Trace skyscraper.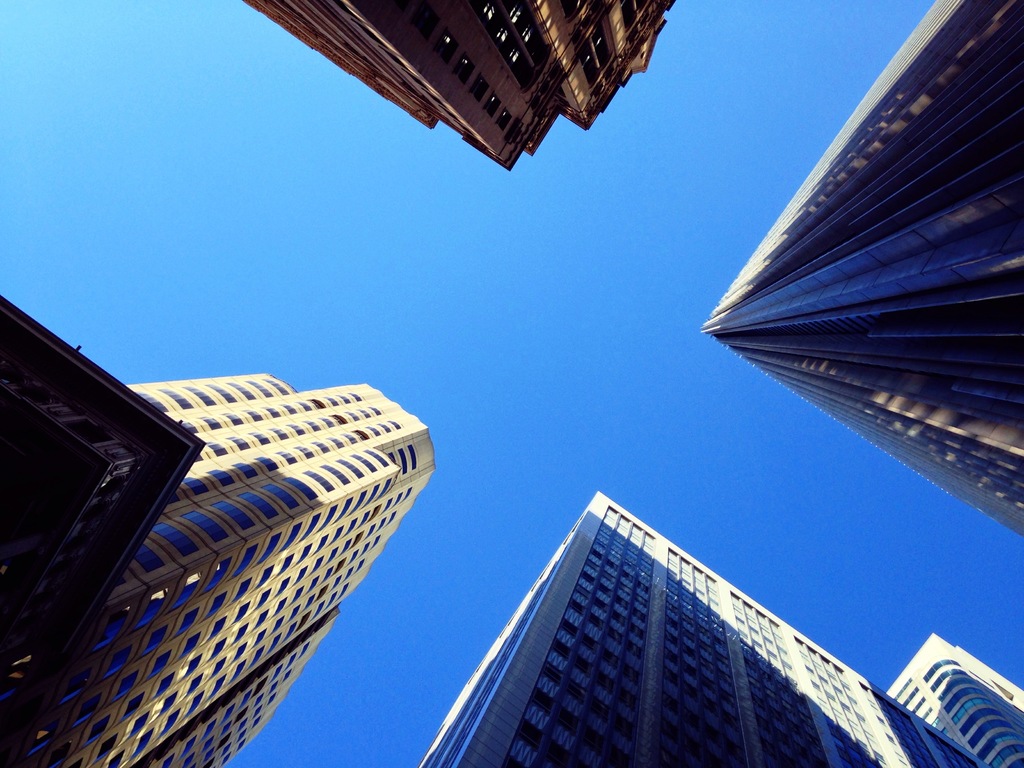
Traced to bbox(690, 0, 1023, 545).
